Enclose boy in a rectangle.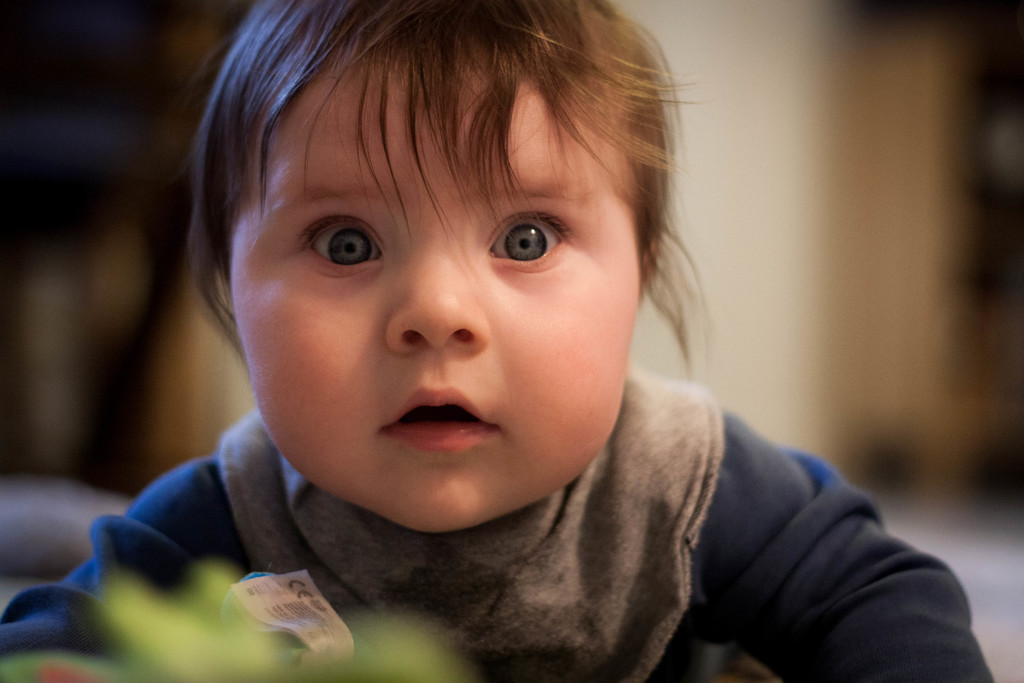
72, 15, 920, 682.
